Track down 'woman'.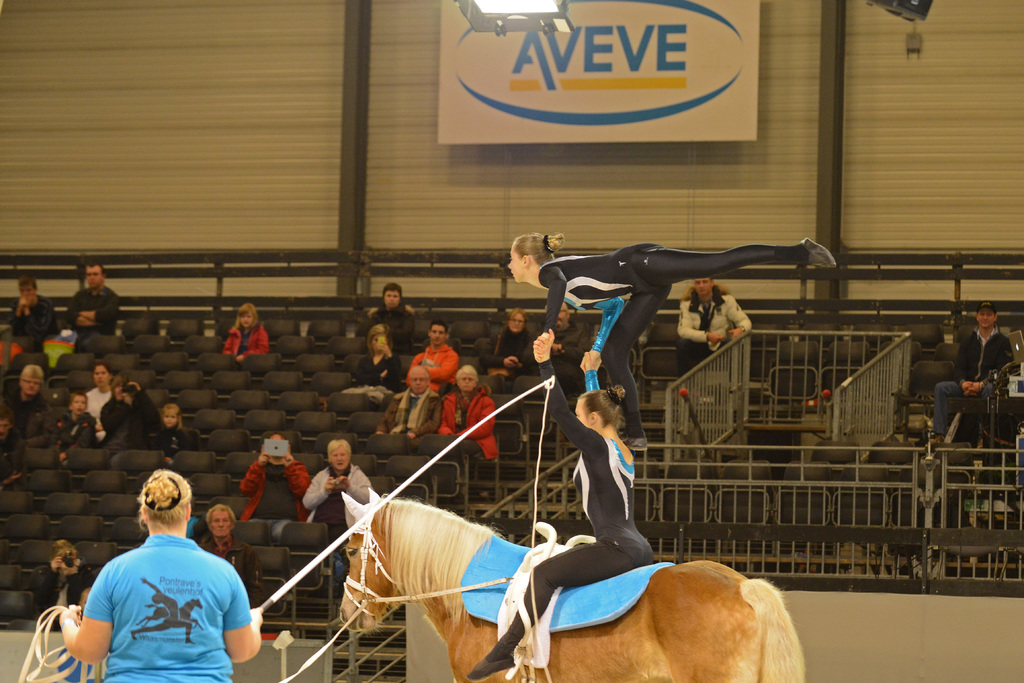
Tracked to BBox(356, 325, 403, 391).
